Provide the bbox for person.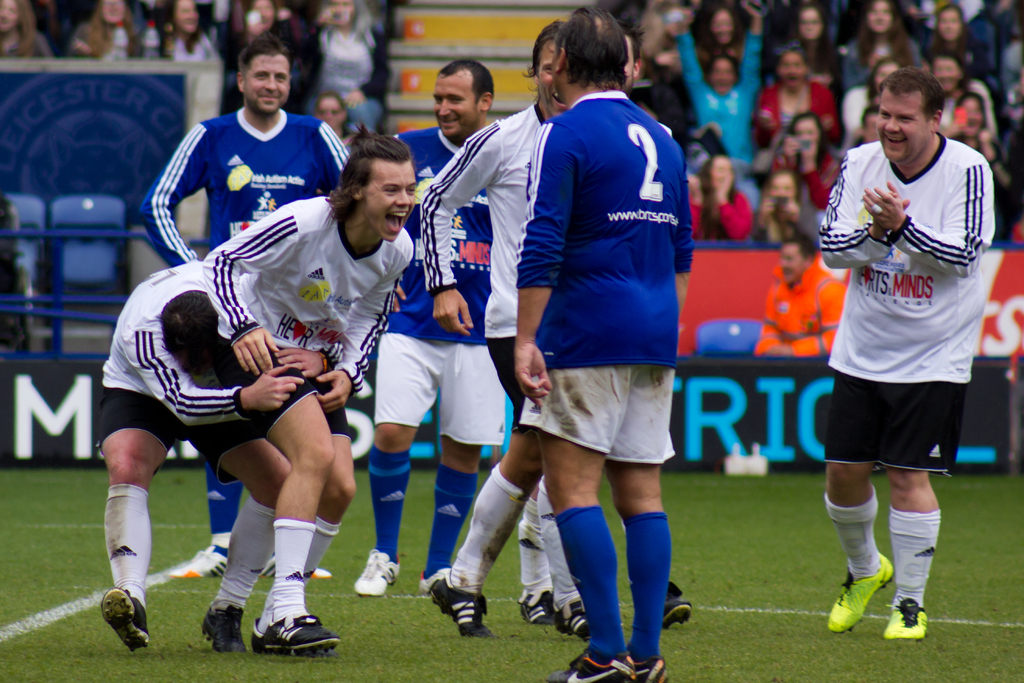
pyautogui.locateOnScreen(540, 4, 692, 682).
